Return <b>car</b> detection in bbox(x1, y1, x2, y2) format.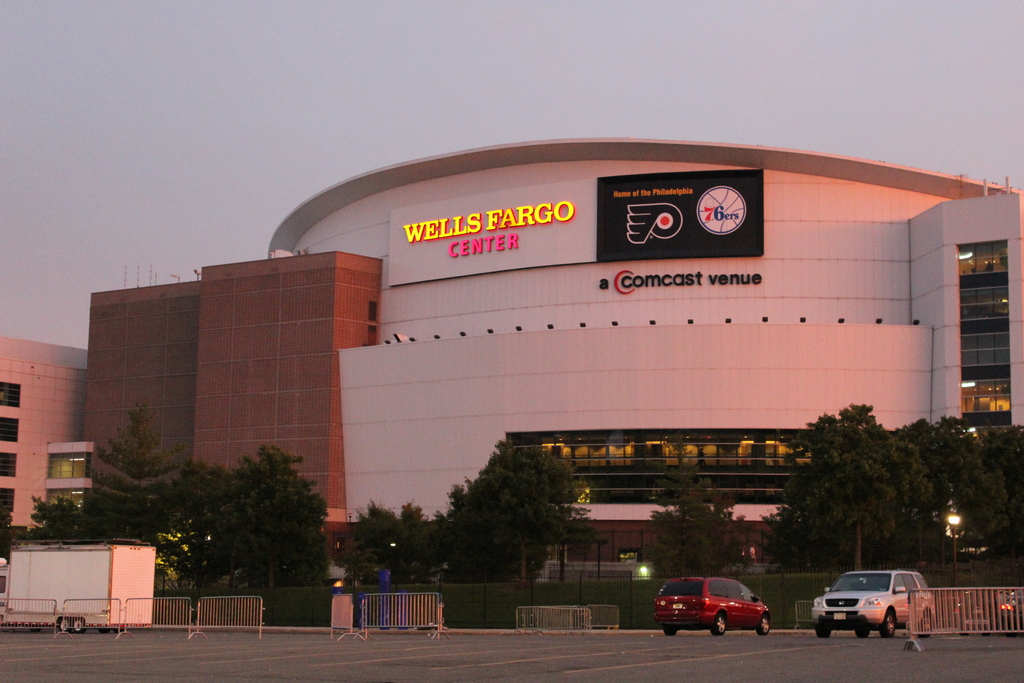
bbox(810, 572, 946, 641).
